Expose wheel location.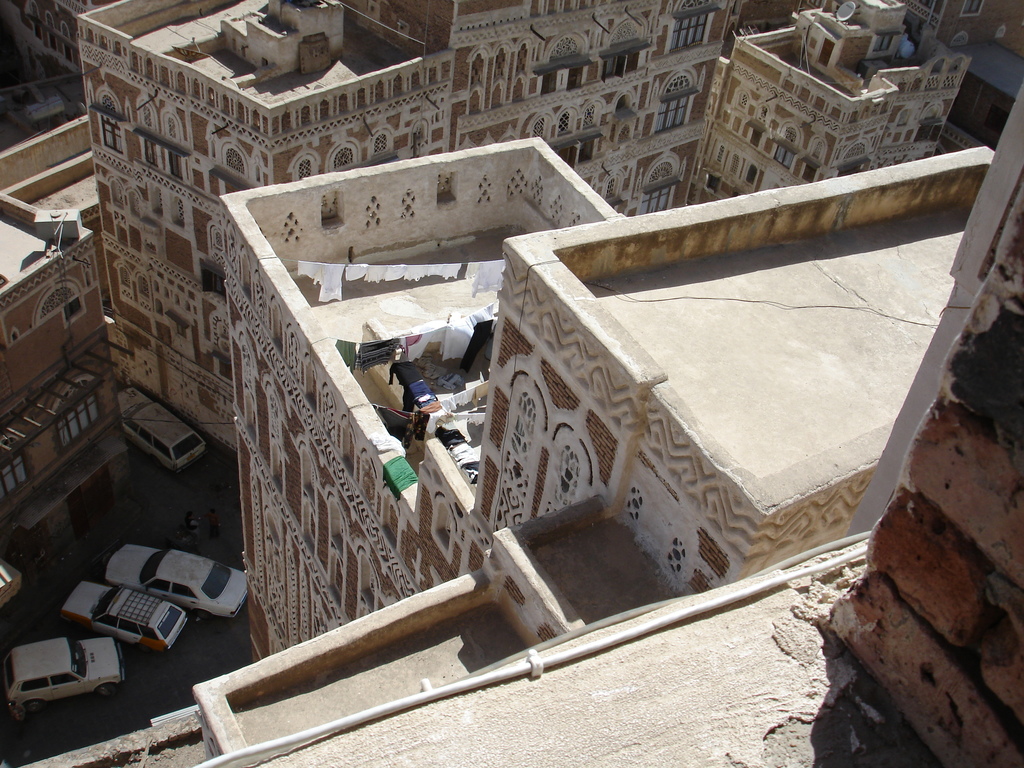
Exposed at 102:684:115:696.
